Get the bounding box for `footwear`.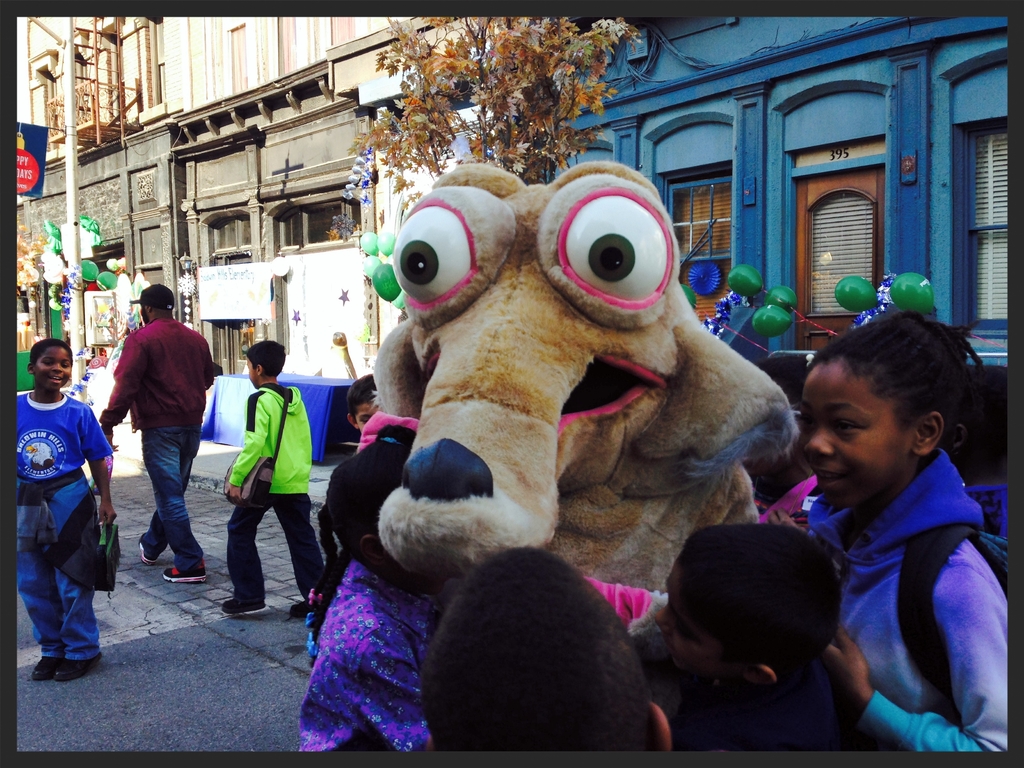
<bbox>31, 657, 62, 680</bbox>.
